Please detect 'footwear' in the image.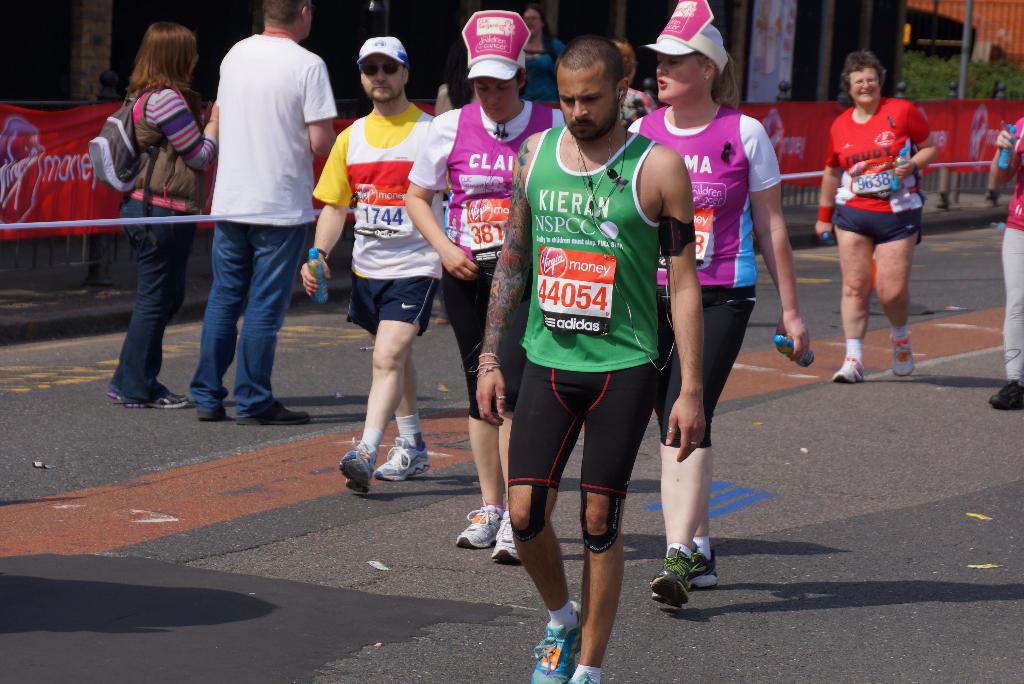
<box>988,380,1023,412</box>.
